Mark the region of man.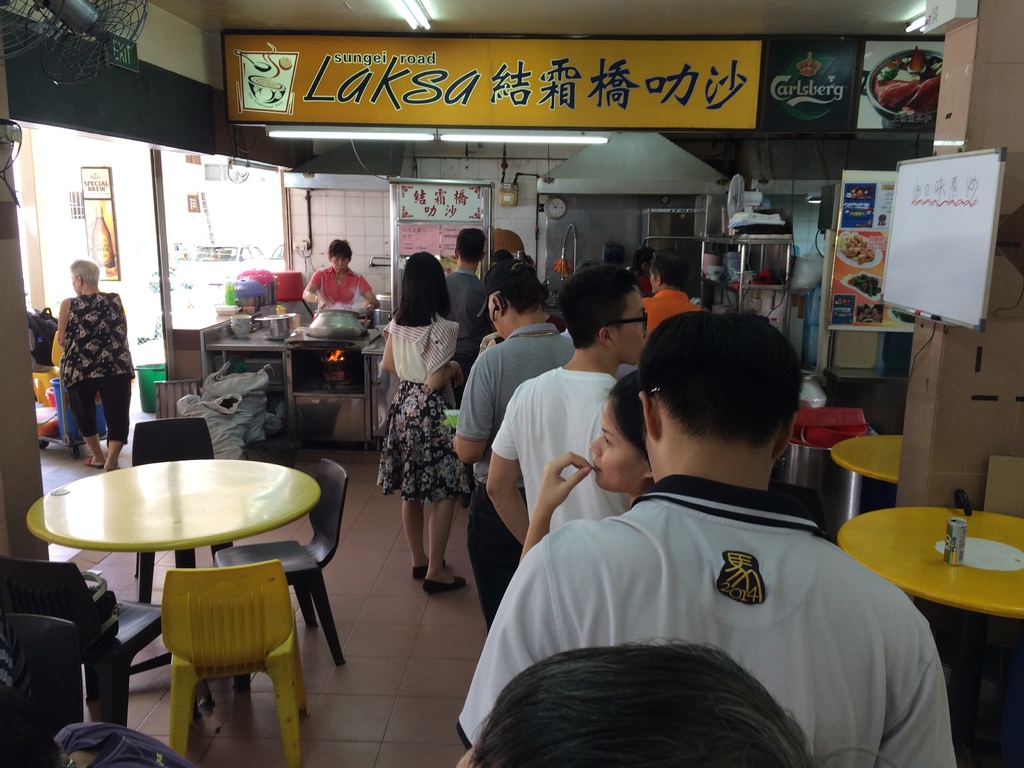
Region: crop(463, 305, 946, 767).
